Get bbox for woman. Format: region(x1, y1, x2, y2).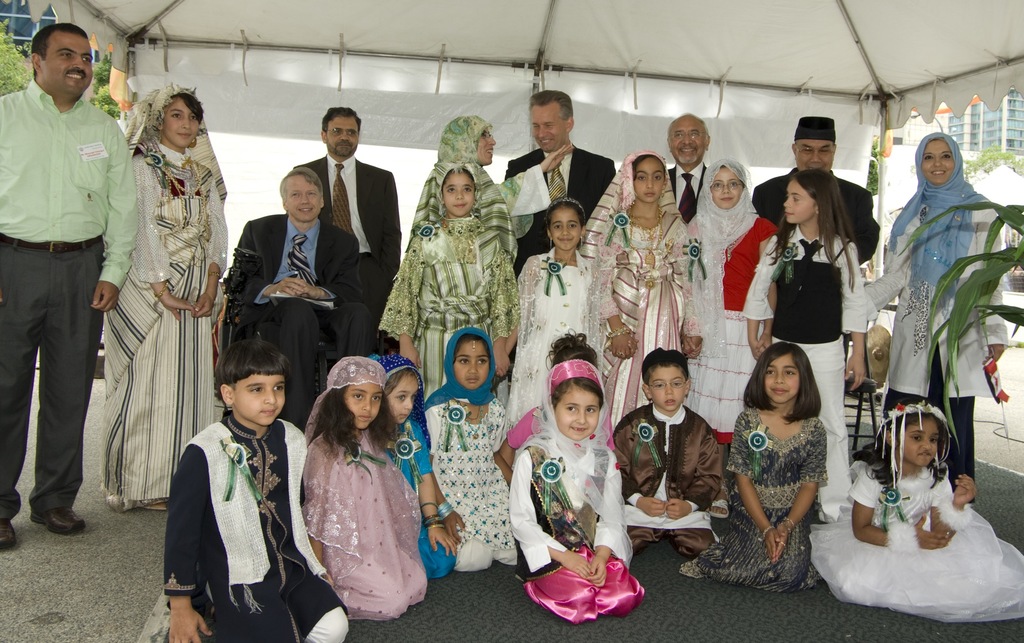
region(99, 76, 228, 513).
